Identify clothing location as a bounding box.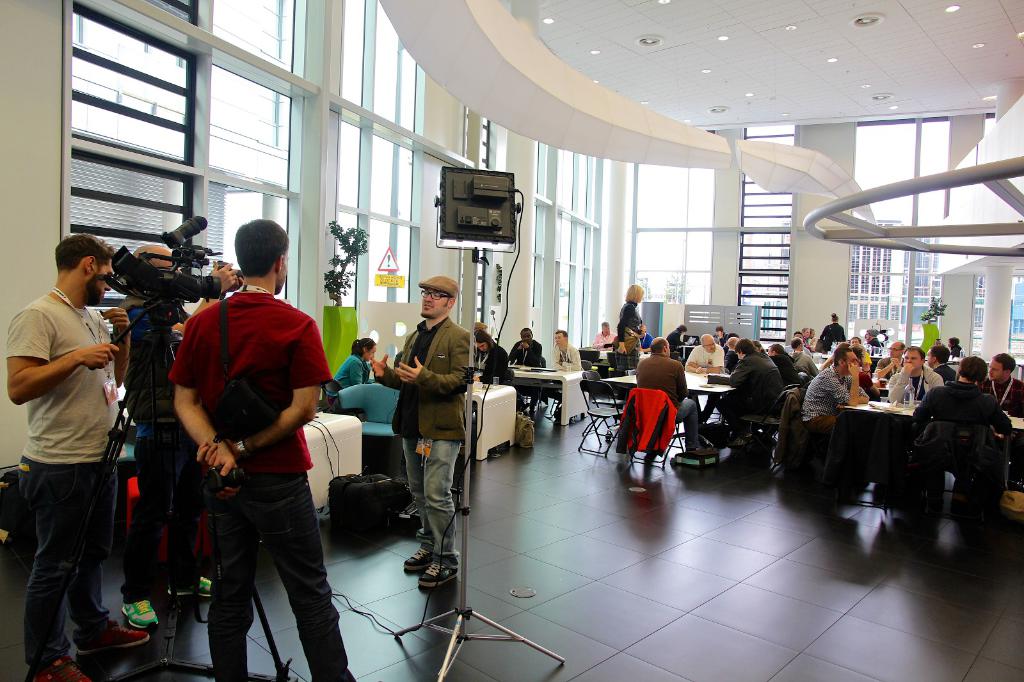
region(584, 328, 620, 352).
